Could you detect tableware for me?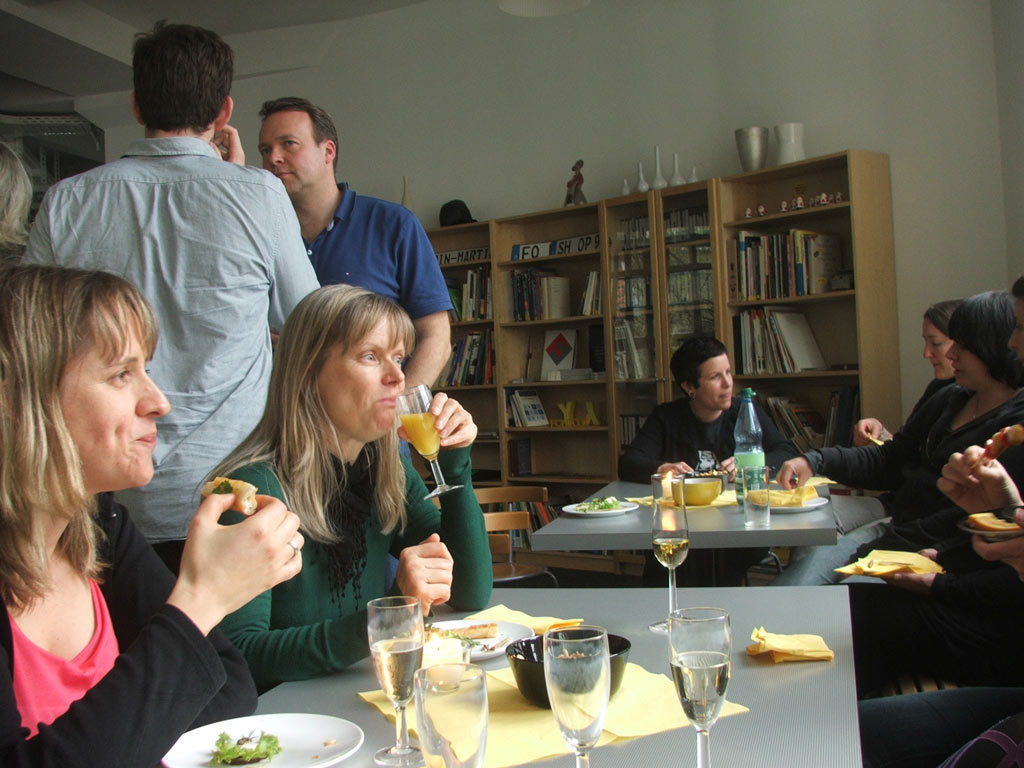
Detection result: 413/657/489/767.
